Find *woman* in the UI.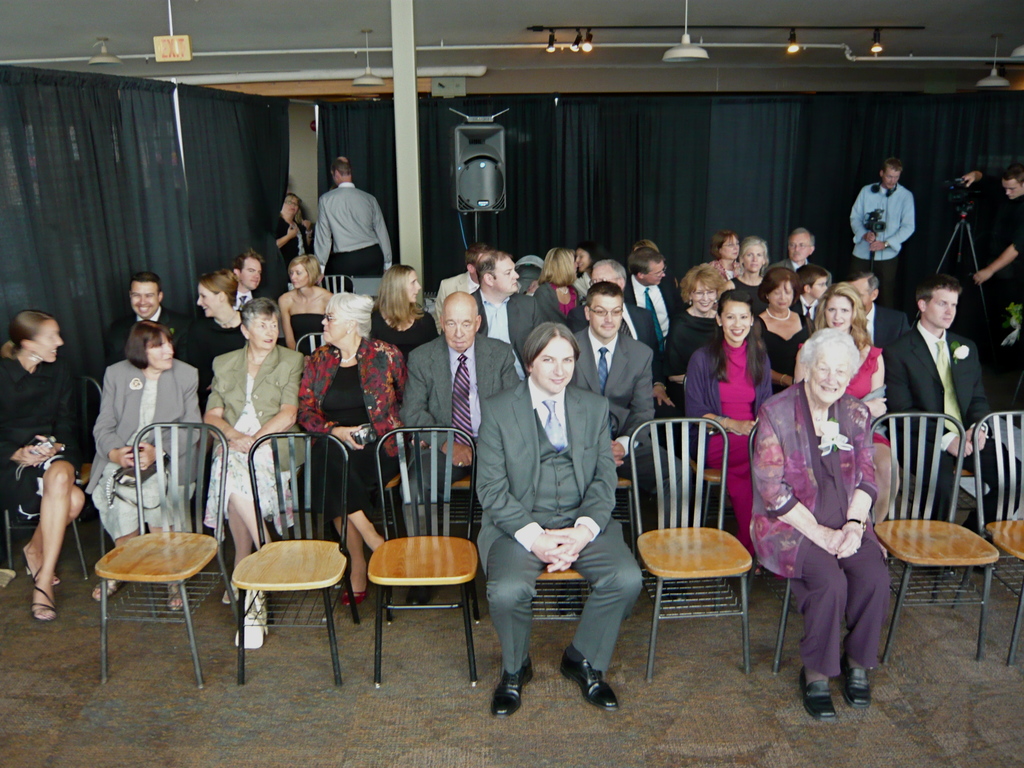
UI element at BBox(301, 293, 411, 600).
